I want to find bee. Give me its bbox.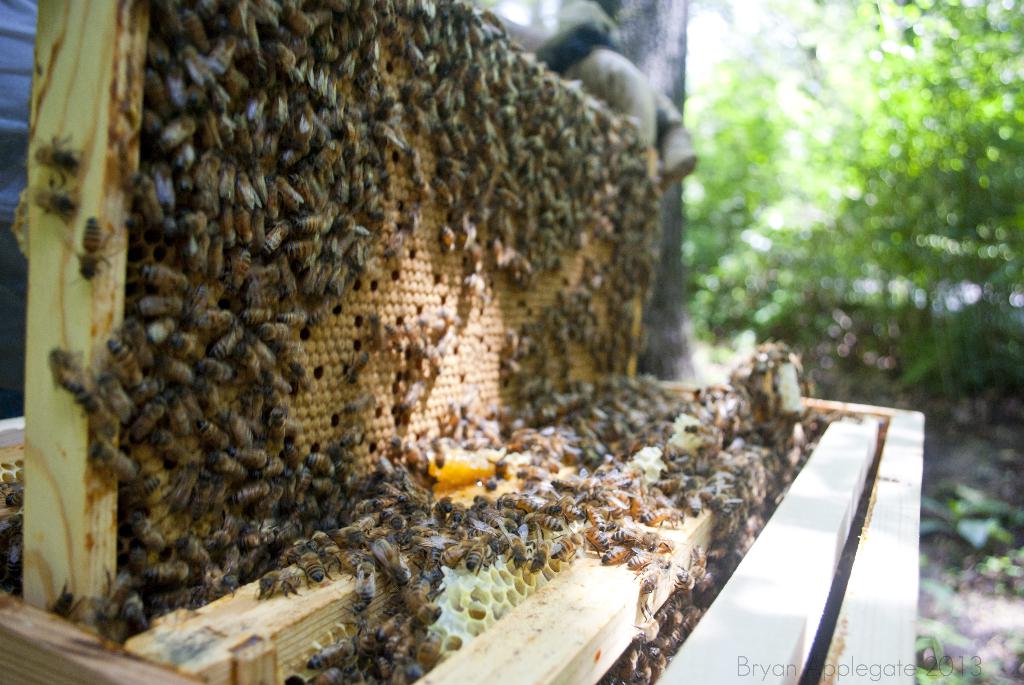
654:538:680:556.
